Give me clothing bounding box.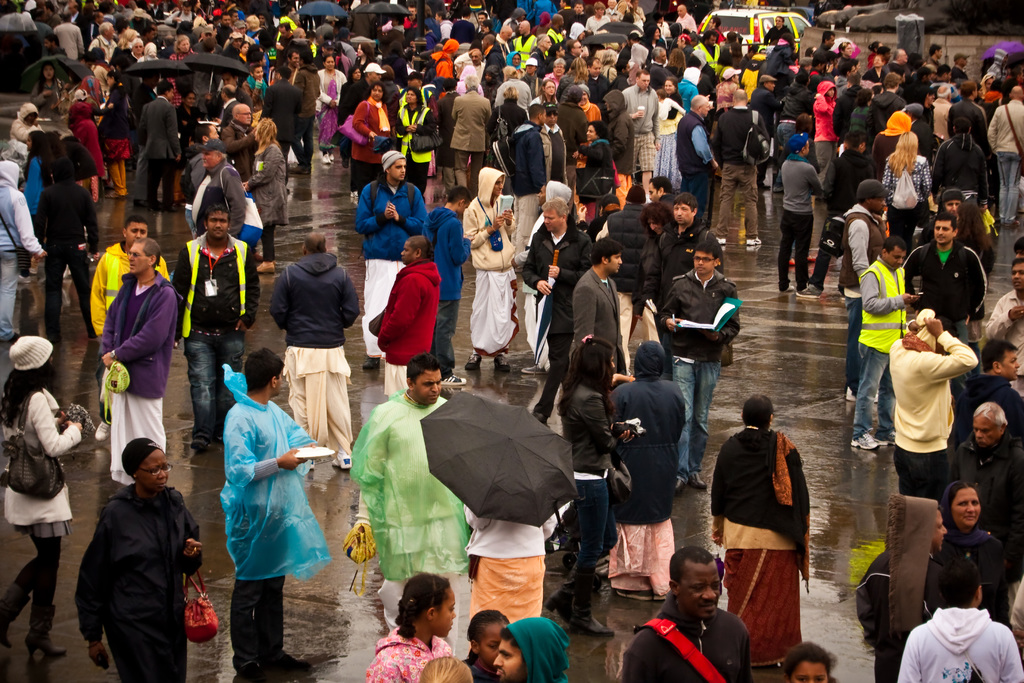
897, 607, 1023, 682.
